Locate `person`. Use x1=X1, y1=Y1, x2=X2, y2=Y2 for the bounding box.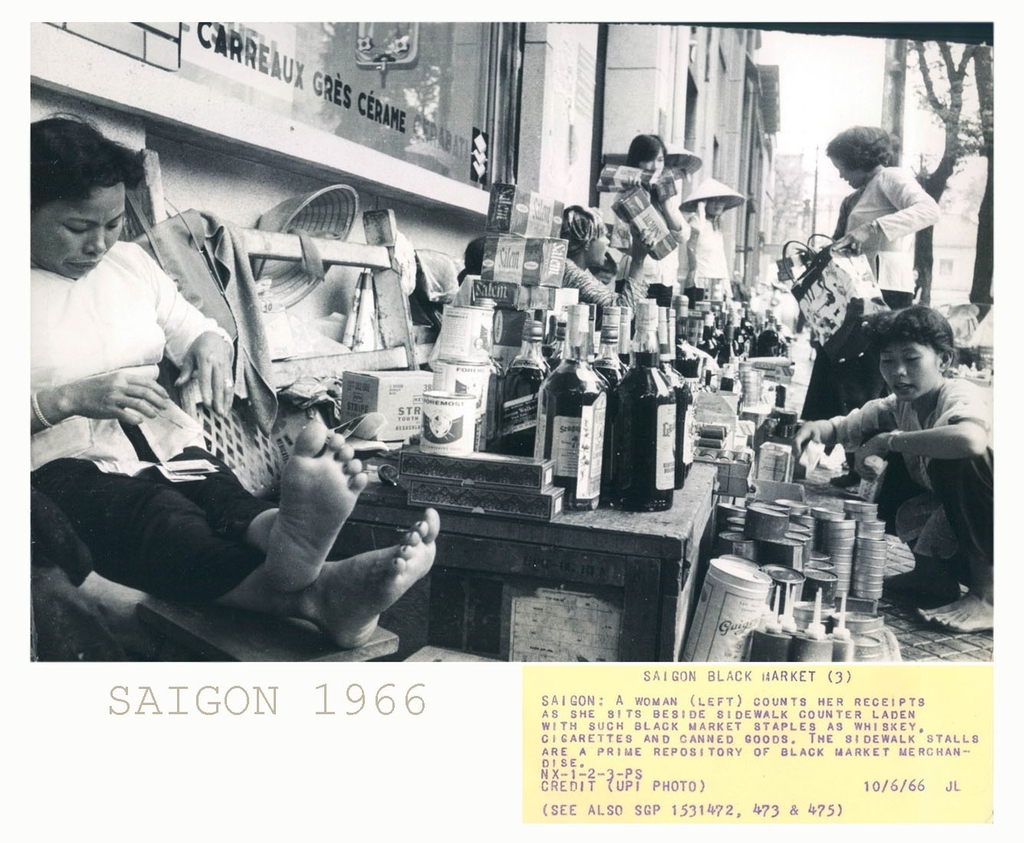
x1=622, y1=135, x2=692, y2=299.
